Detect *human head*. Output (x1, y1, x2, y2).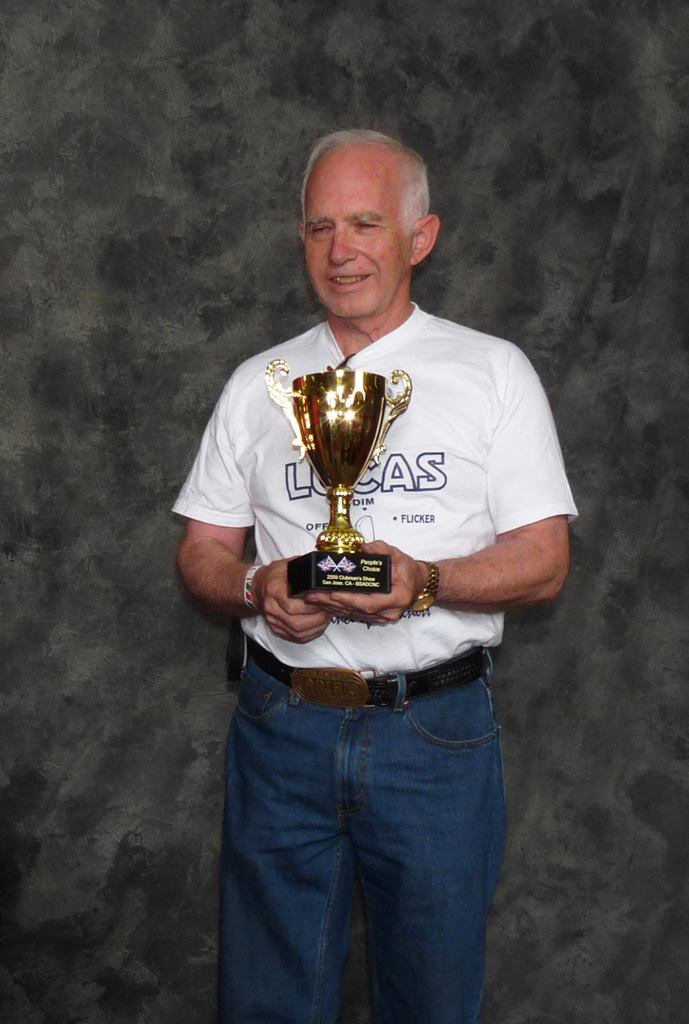
(295, 122, 439, 273).
